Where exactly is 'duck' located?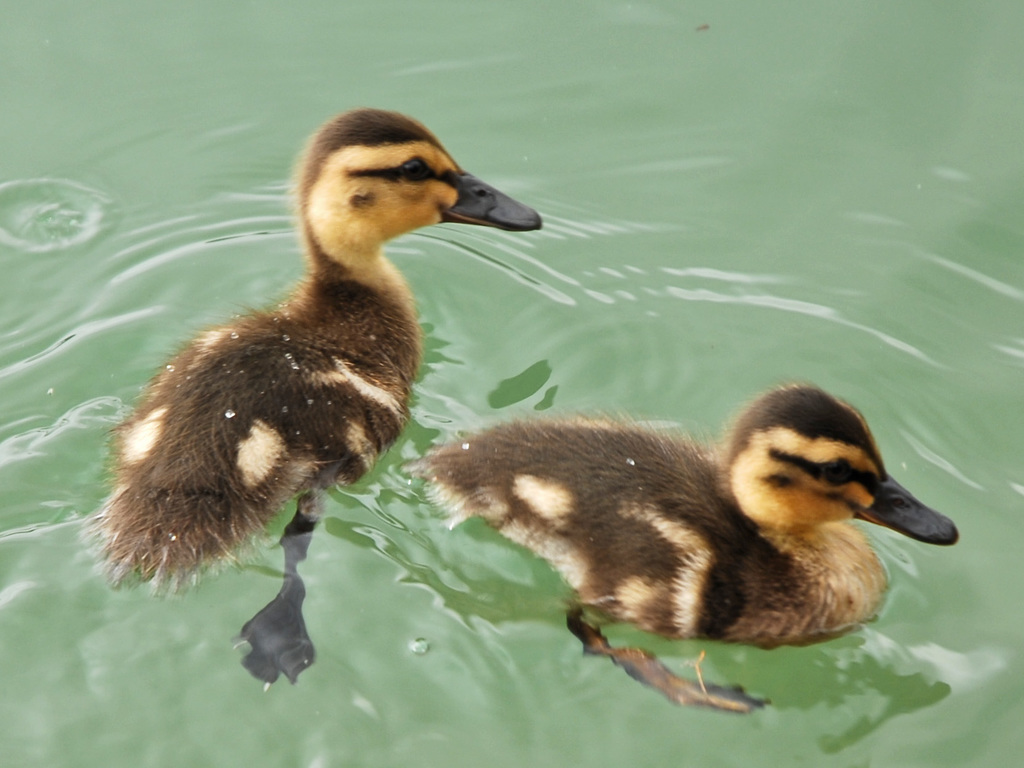
Its bounding box is 397:374:962:690.
